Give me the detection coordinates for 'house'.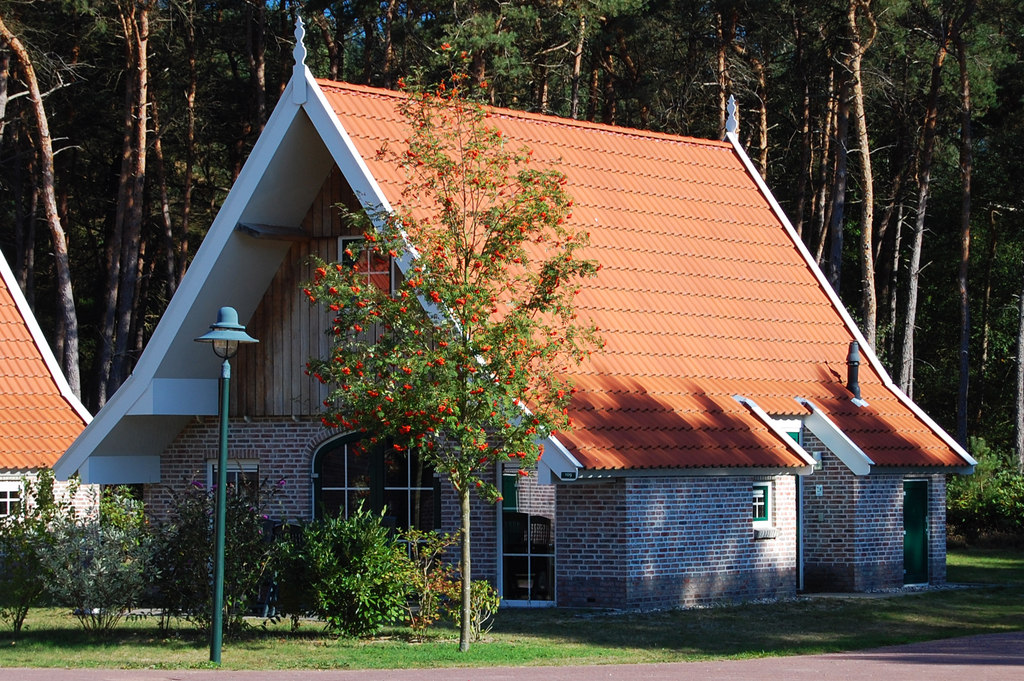
[58,38,986,680].
